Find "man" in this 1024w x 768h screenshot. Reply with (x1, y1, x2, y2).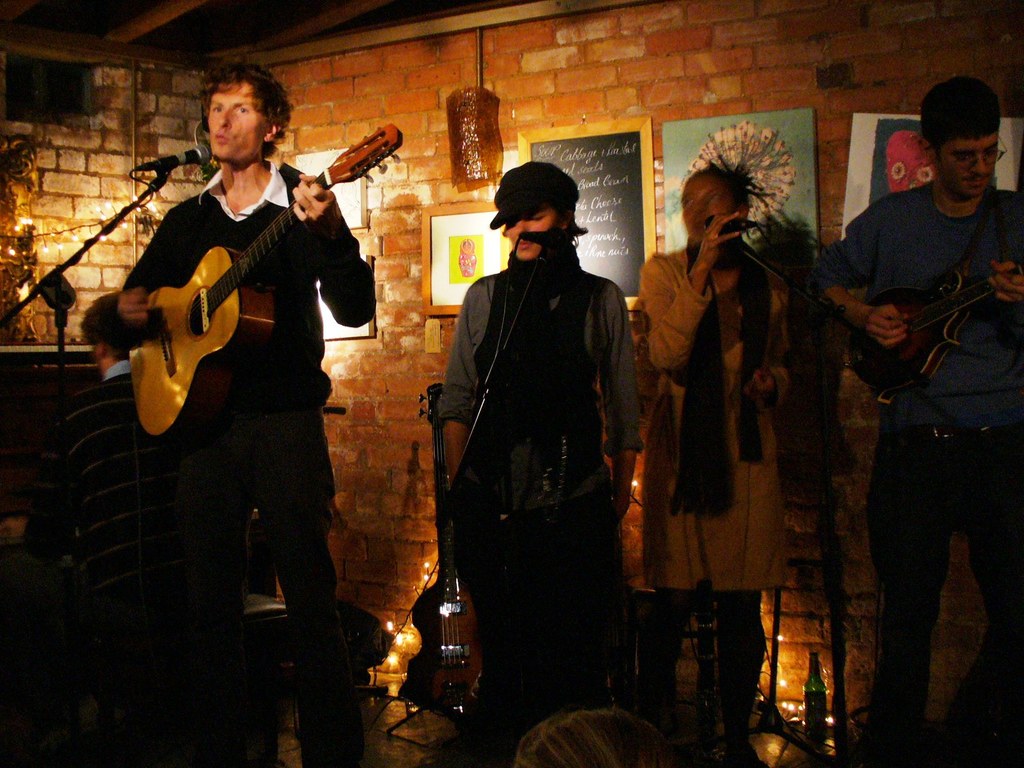
(15, 289, 247, 767).
